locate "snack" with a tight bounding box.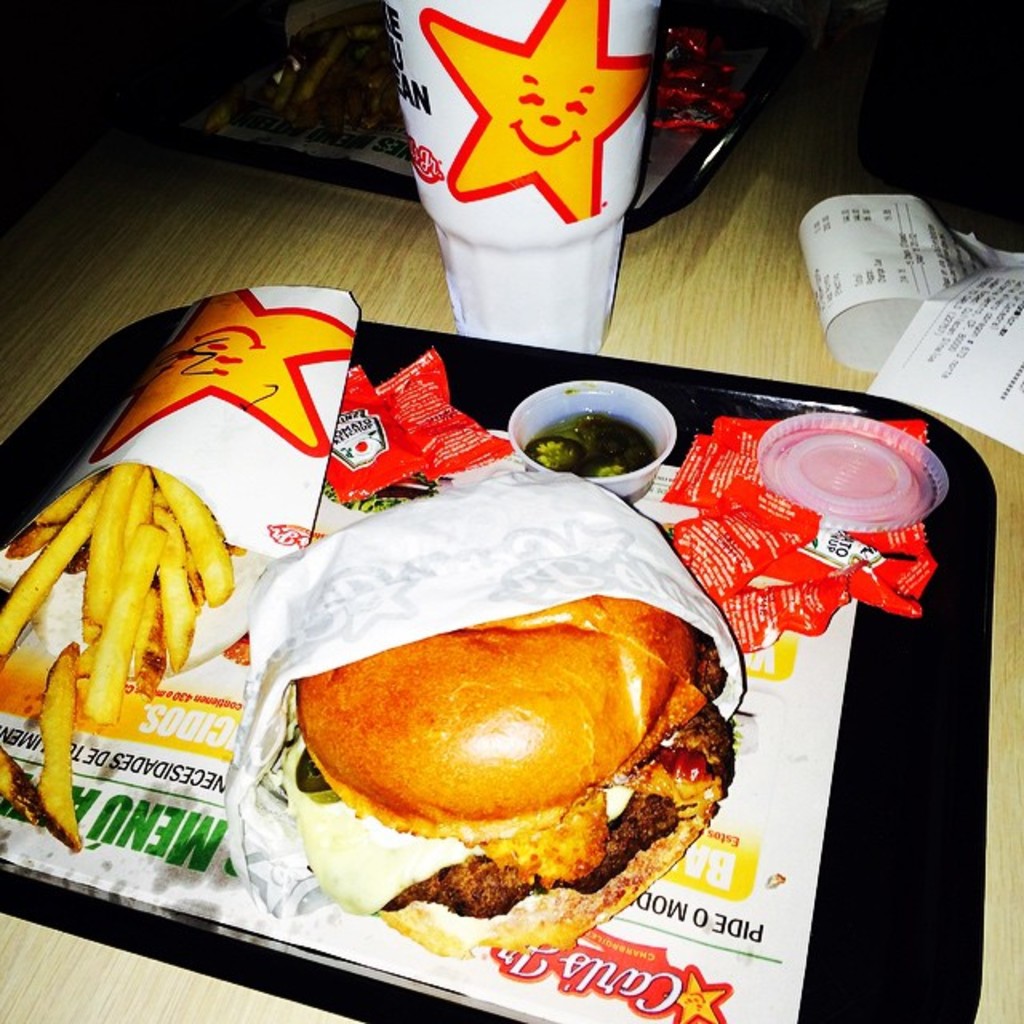
{"x1": 16, "y1": 418, "x2": 262, "y2": 837}.
